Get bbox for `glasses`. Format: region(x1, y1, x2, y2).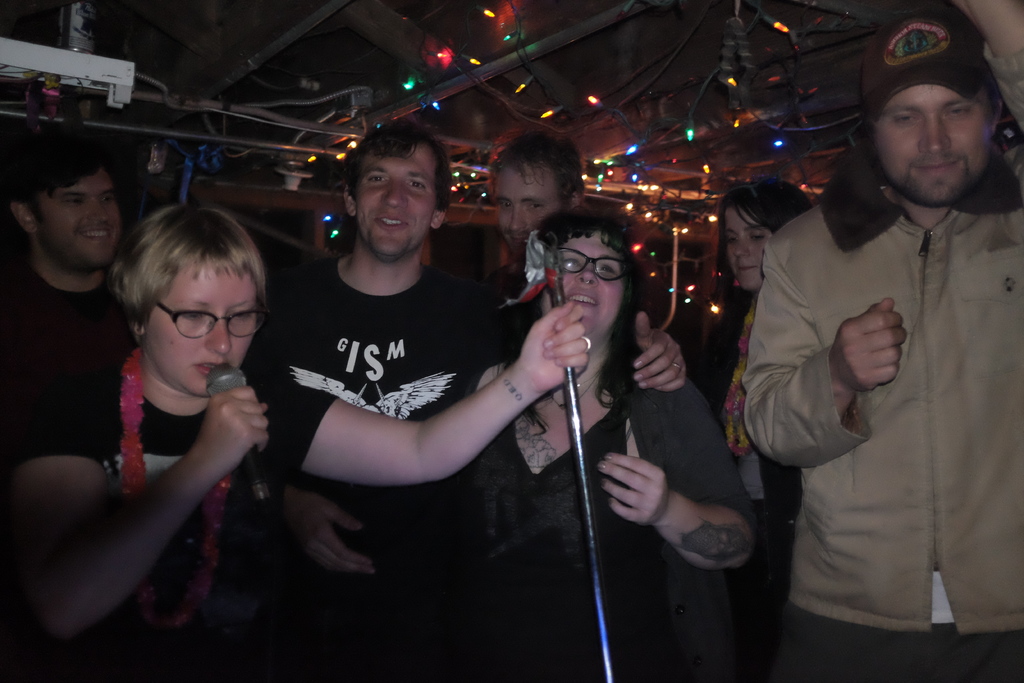
region(129, 304, 259, 349).
